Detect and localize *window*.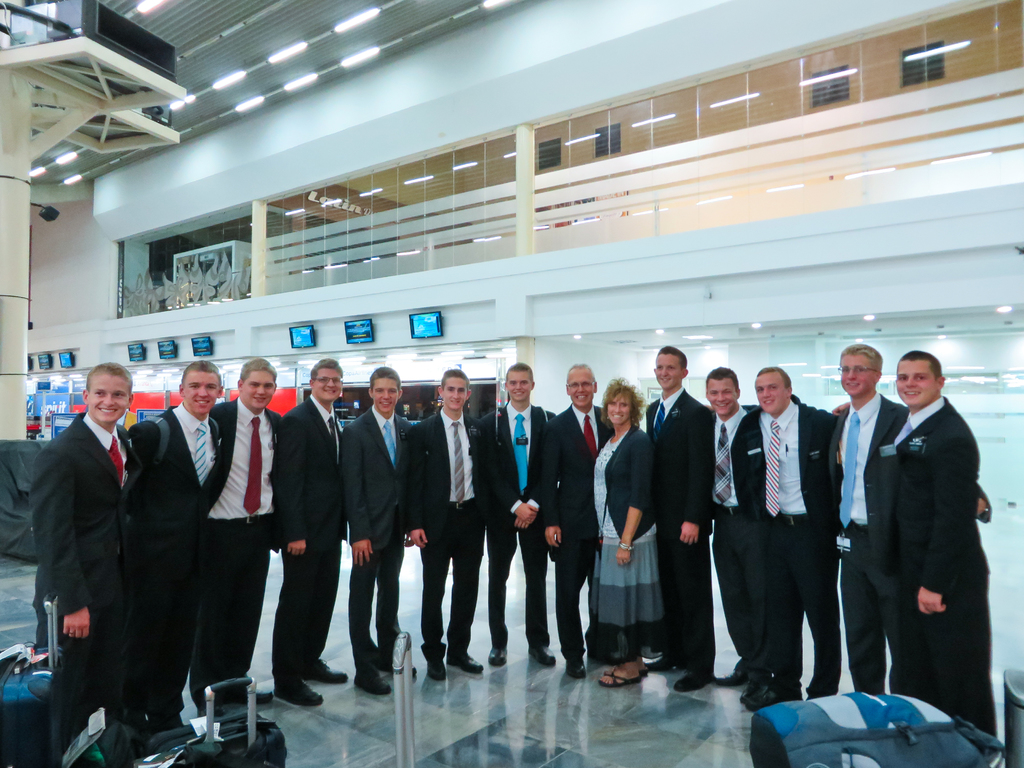
Localized at 803, 60, 859, 114.
